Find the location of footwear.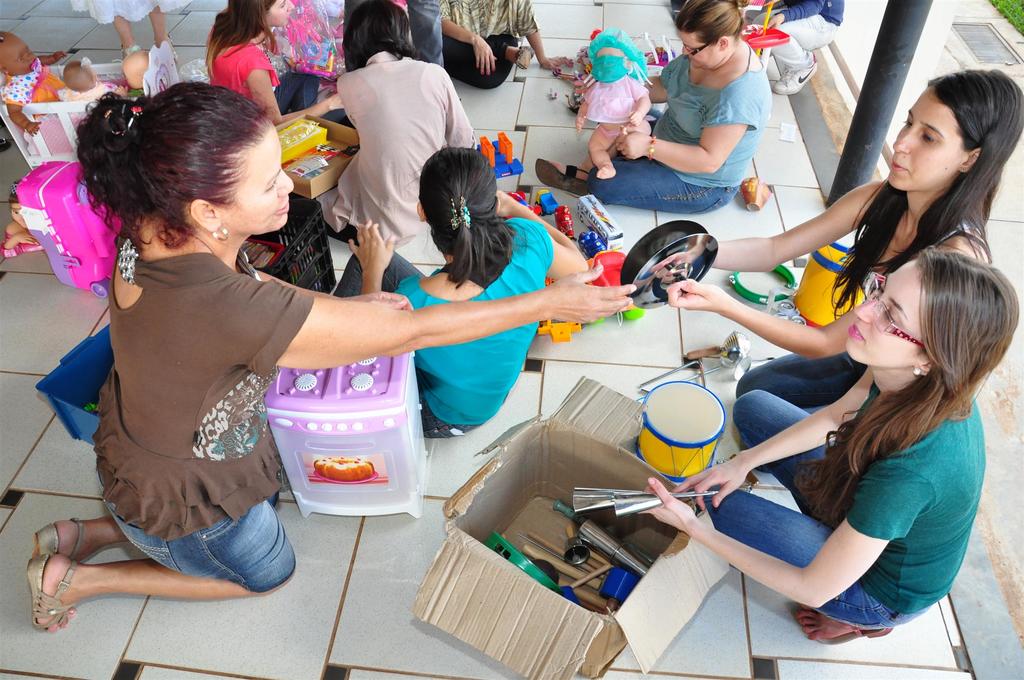
Location: <bbox>787, 597, 889, 650</bbox>.
